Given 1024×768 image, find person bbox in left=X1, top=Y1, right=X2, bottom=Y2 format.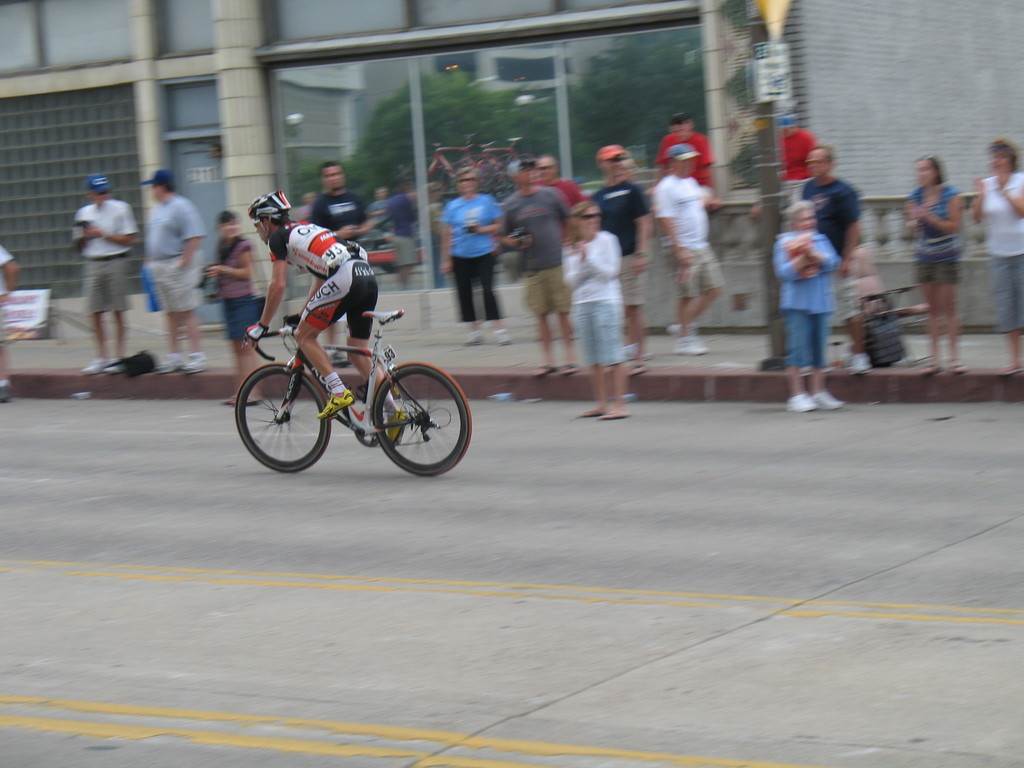
left=650, top=114, right=713, bottom=190.
